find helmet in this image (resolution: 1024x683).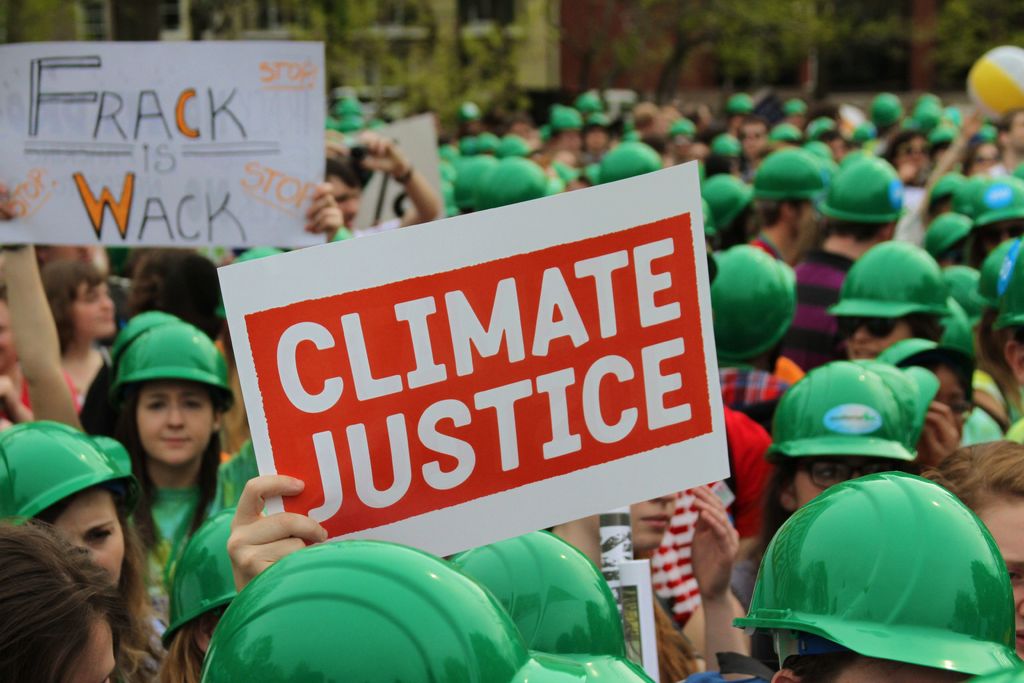
box(440, 135, 527, 218).
